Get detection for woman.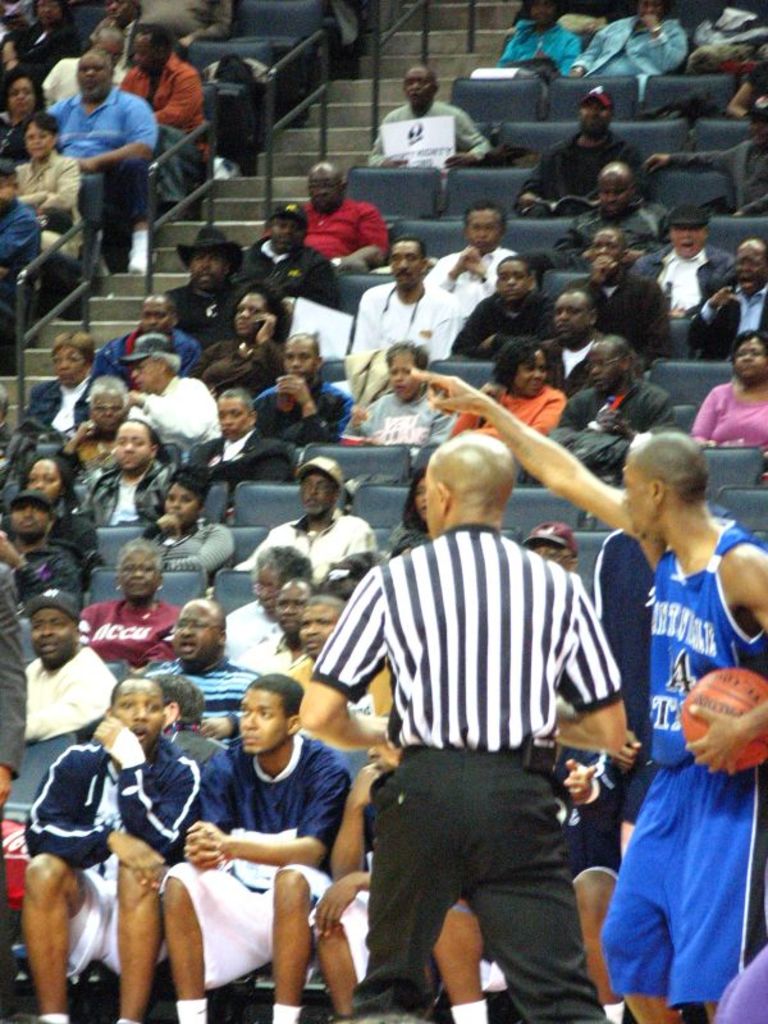
Detection: (143,471,242,584).
